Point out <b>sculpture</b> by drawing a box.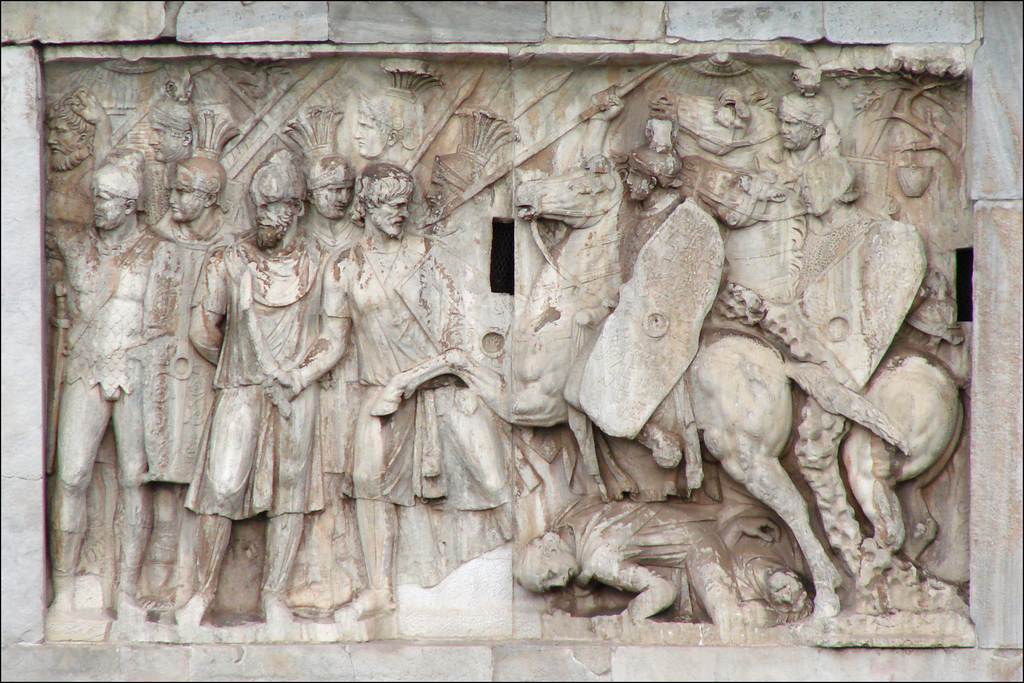
left=357, top=92, right=431, bottom=168.
